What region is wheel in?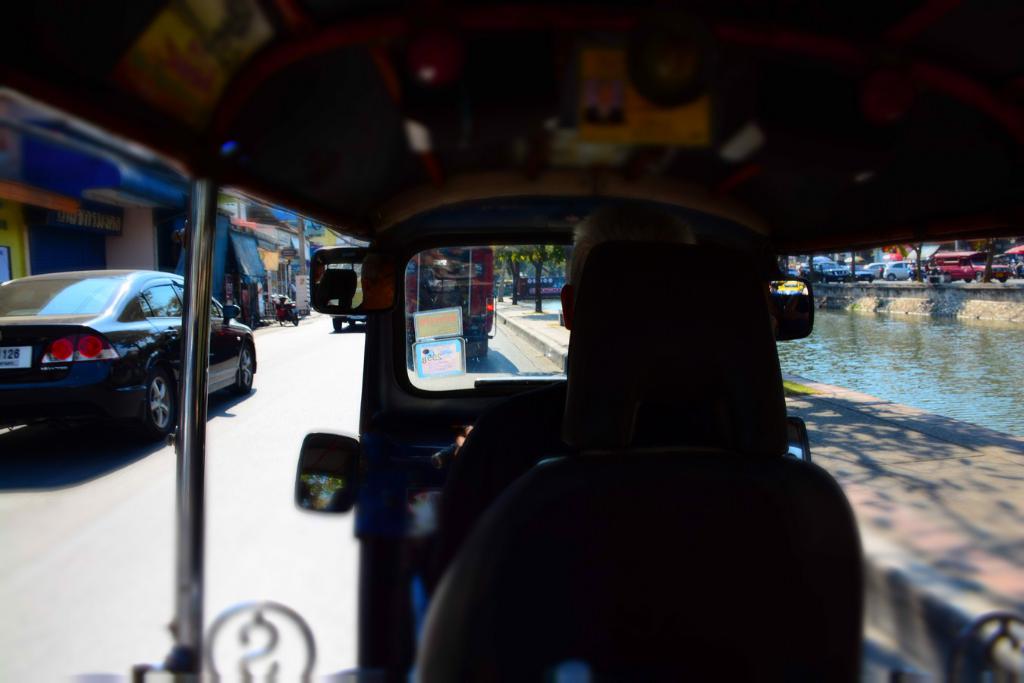
{"x1": 330, "y1": 315, "x2": 341, "y2": 332}.
